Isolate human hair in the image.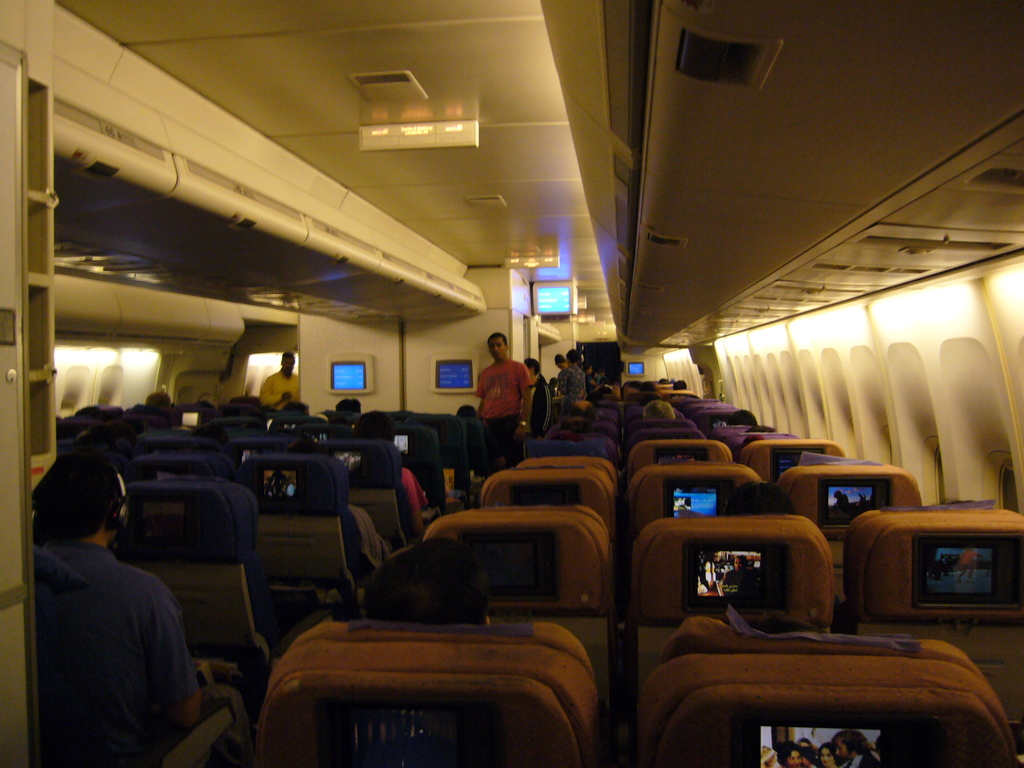
Isolated region: box(558, 419, 588, 432).
